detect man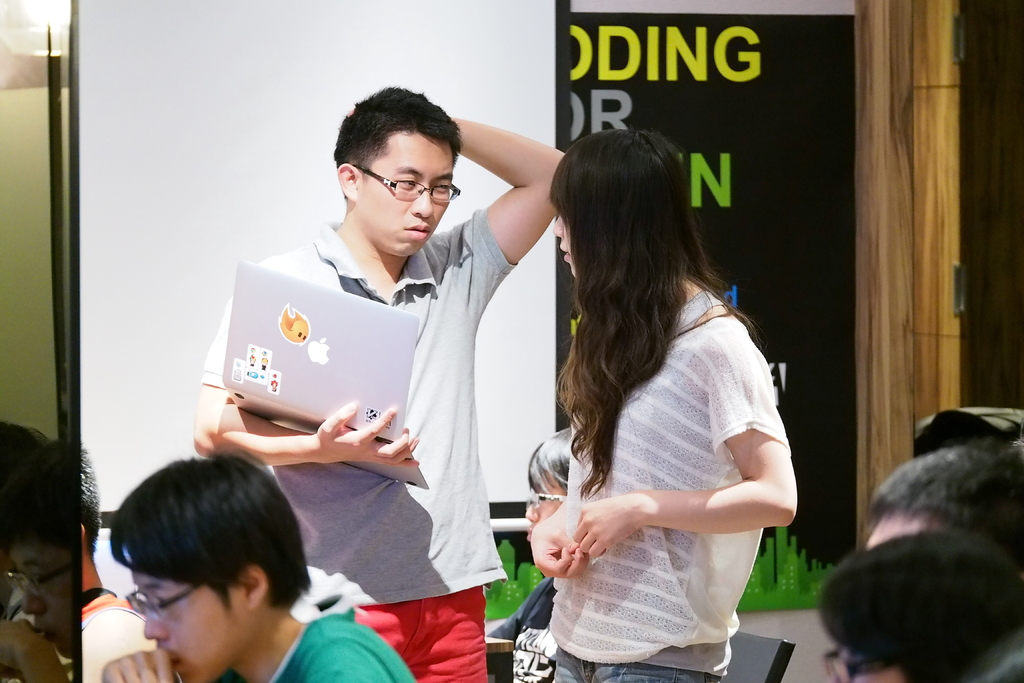
Rect(191, 121, 561, 650)
